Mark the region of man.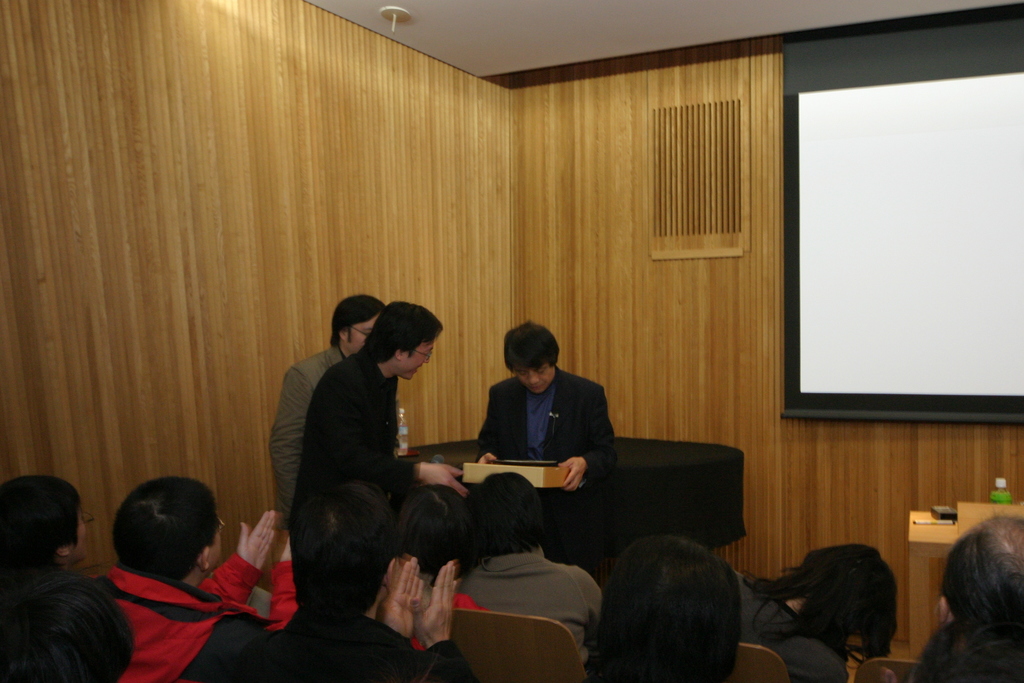
Region: [left=916, top=514, right=1023, bottom=682].
